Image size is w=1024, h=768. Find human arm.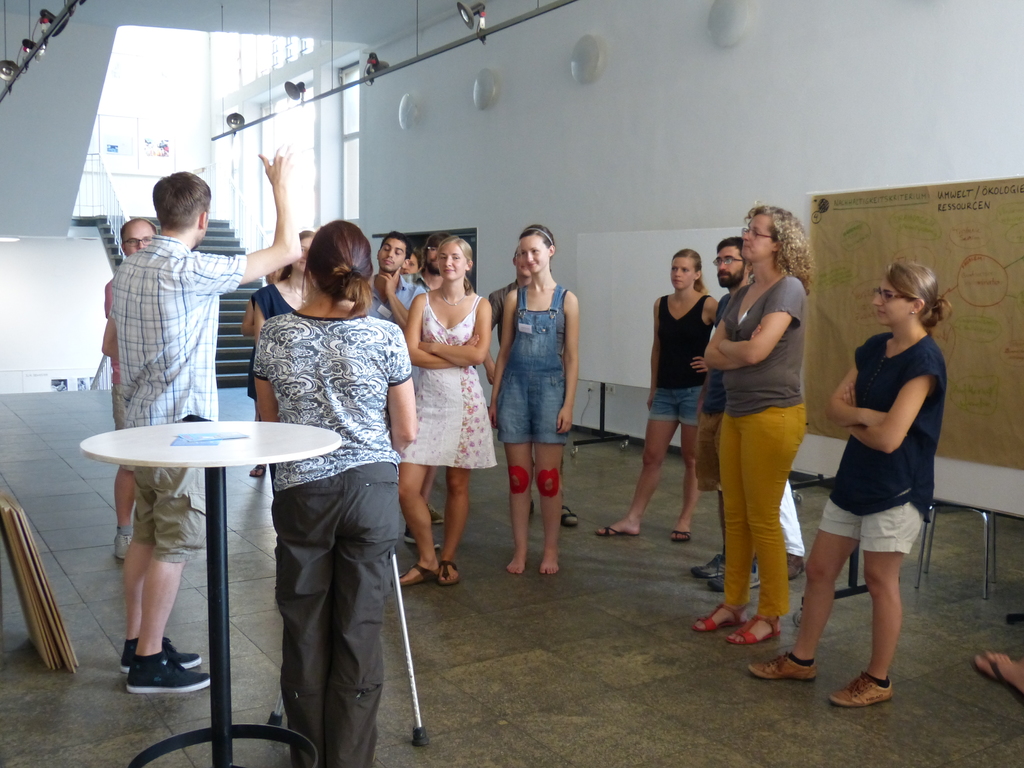
376, 257, 405, 316.
